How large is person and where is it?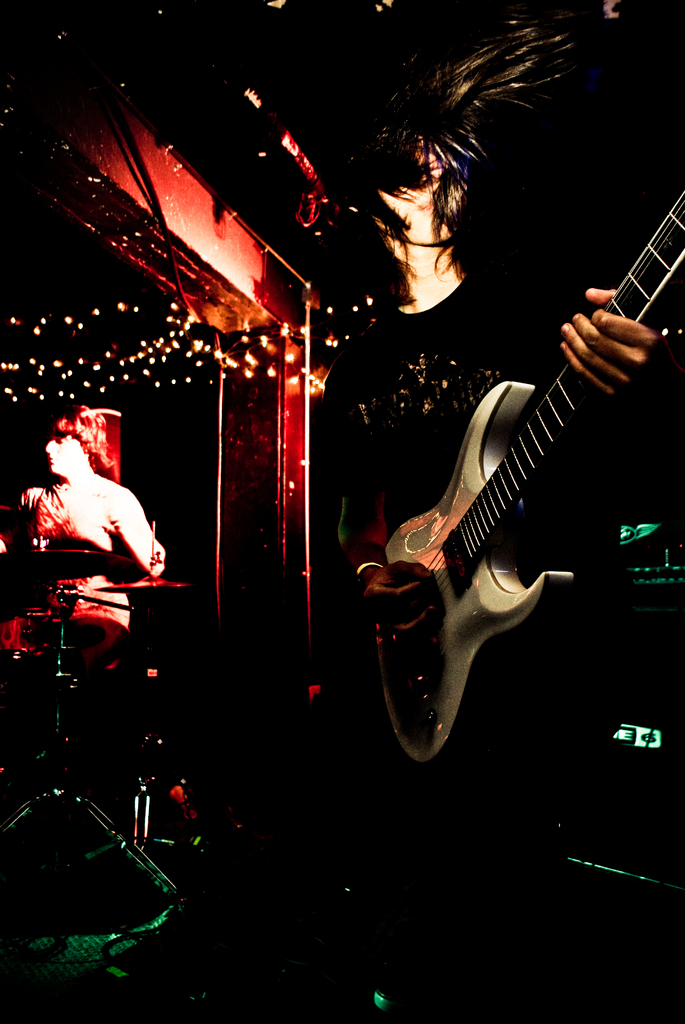
Bounding box: 19:375:166:676.
